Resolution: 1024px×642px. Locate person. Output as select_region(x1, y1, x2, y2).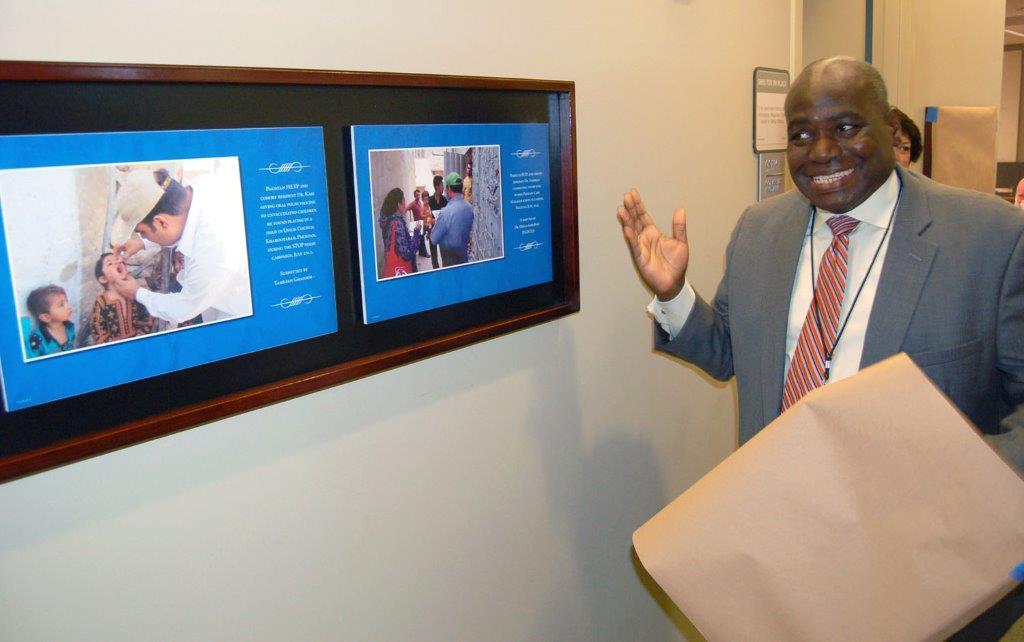
select_region(92, 256, 154, 340).
